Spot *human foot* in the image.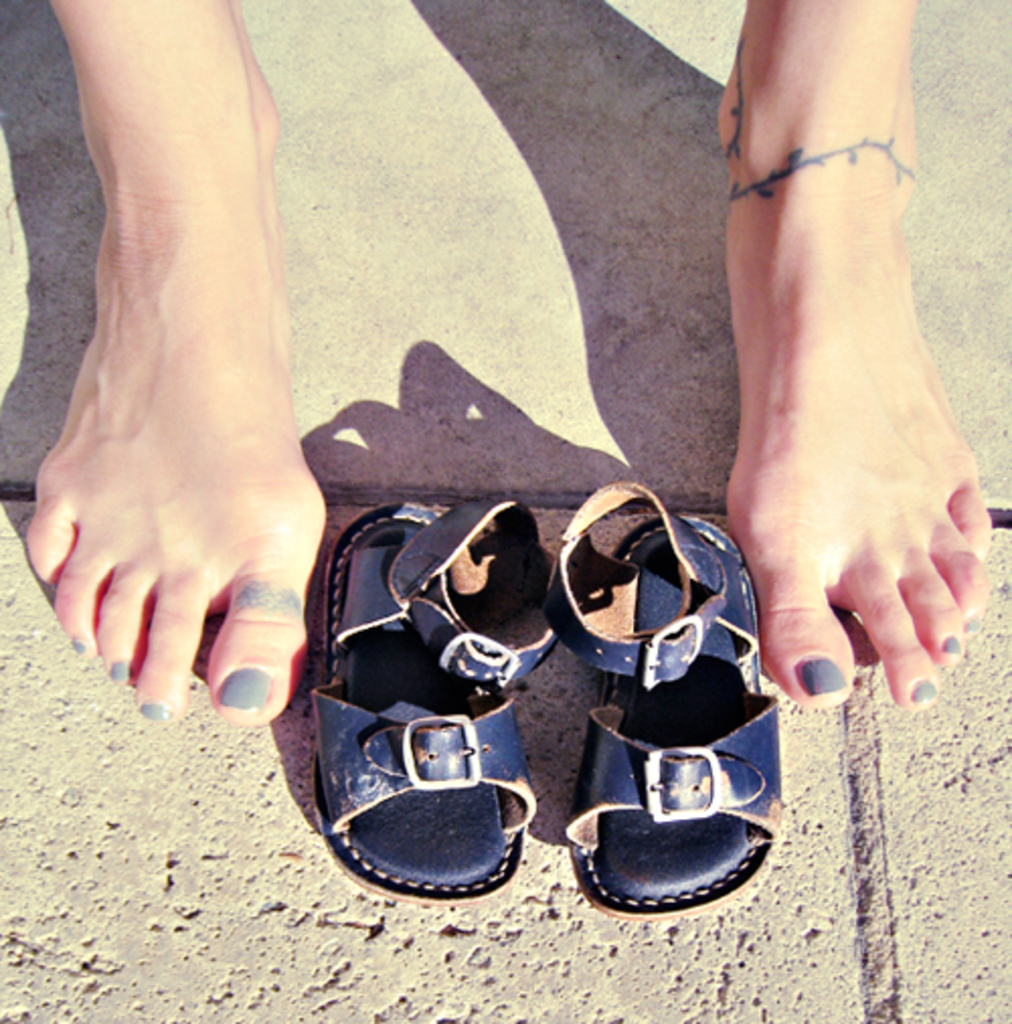
*human foot* found at [x1=725, y1=0, x2=986, y2=718].
